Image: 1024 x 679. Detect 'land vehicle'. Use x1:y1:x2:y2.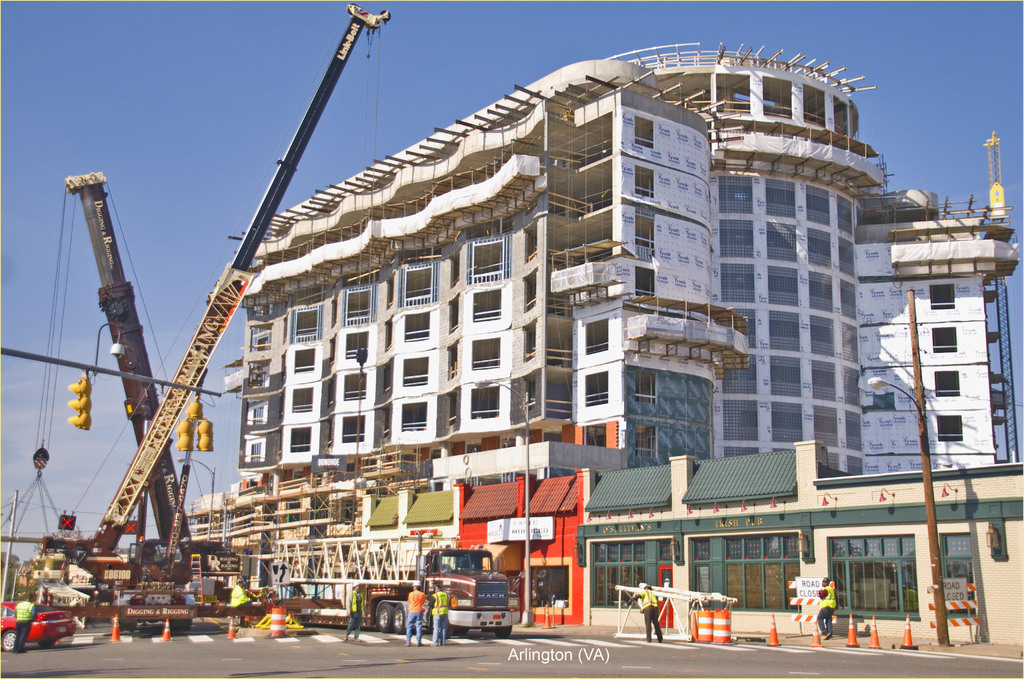
3:602:65:651.
